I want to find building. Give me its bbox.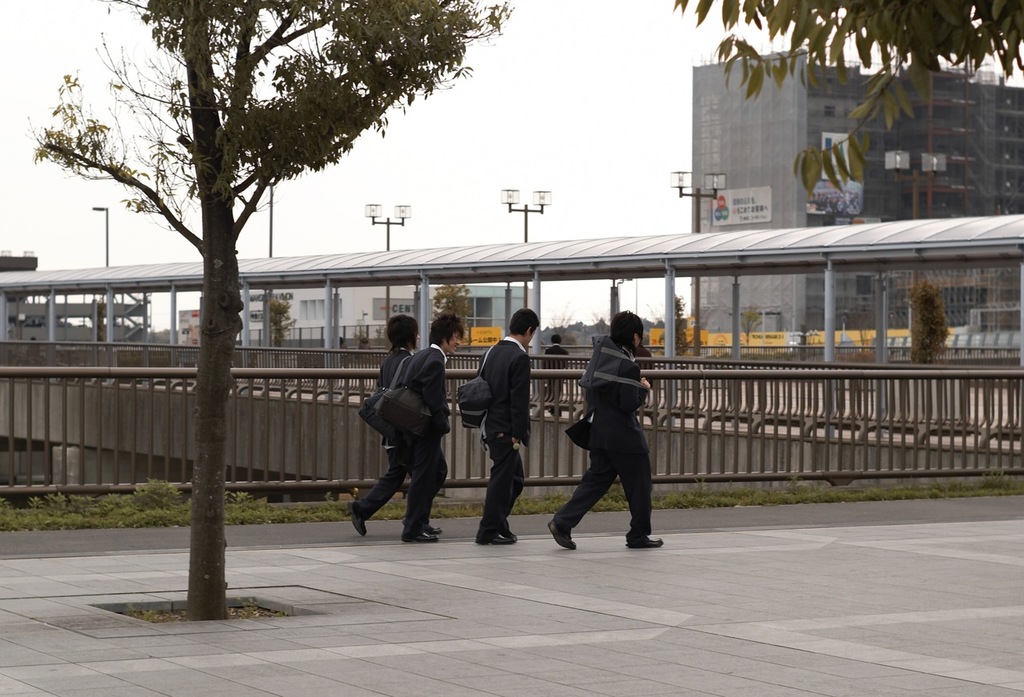
BBox(686, 59, 1023, 334).
